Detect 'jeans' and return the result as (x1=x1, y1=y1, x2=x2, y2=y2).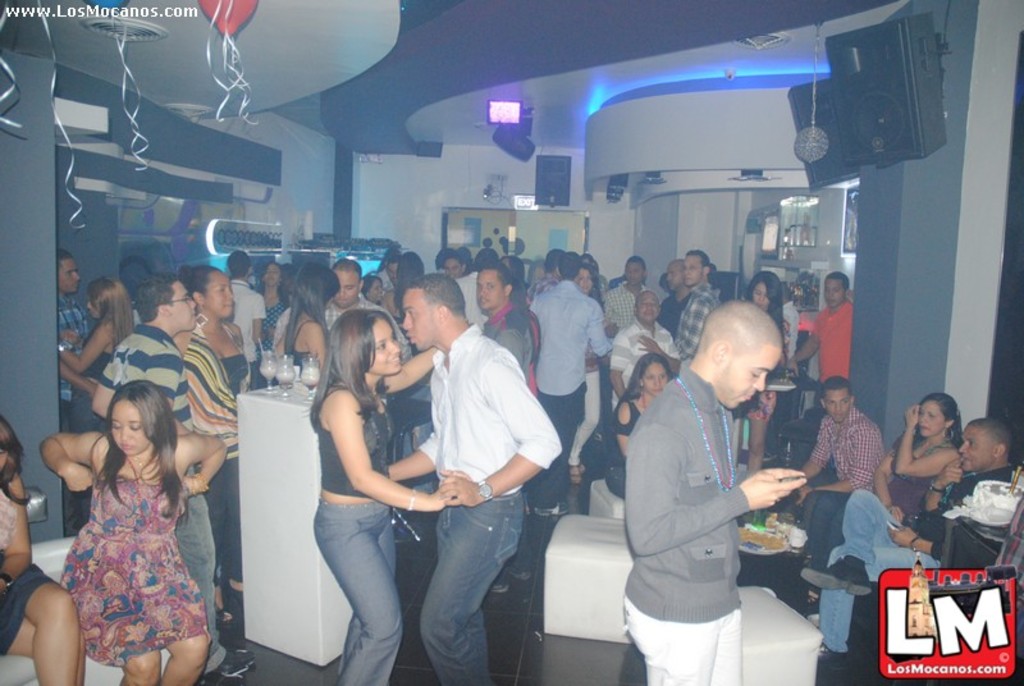
(x1=207, y1=457, x2=247, y2=586).
